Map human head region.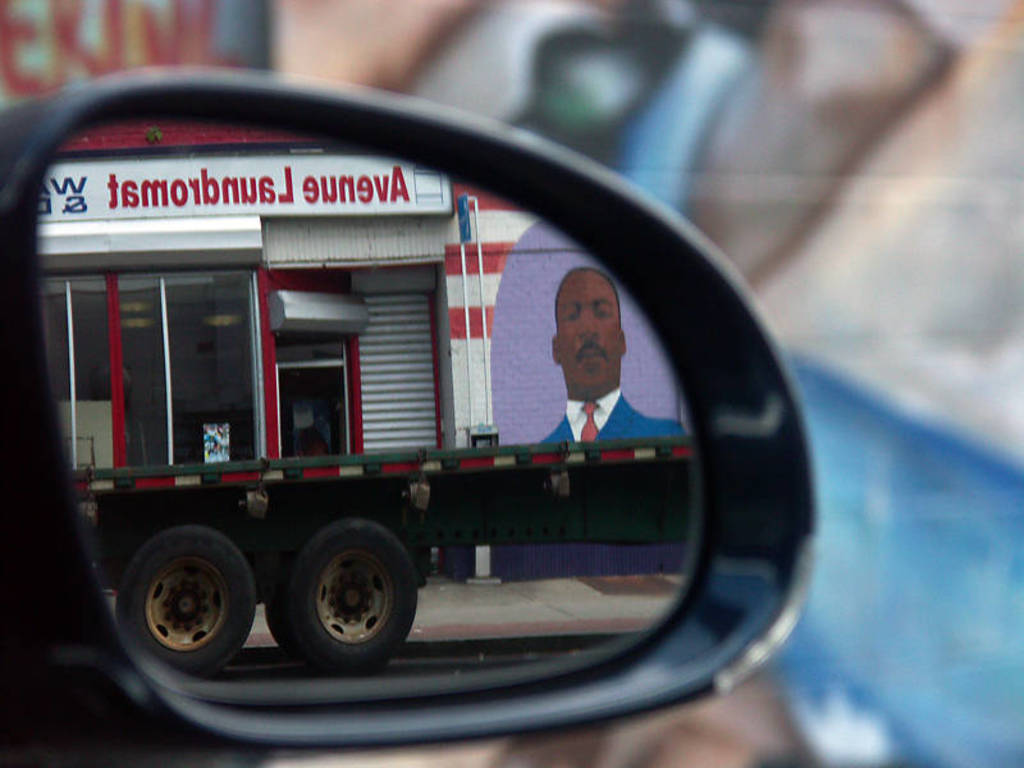
Mapped to pyautogui.locateOnScreen(550, 269, 616, 399).
